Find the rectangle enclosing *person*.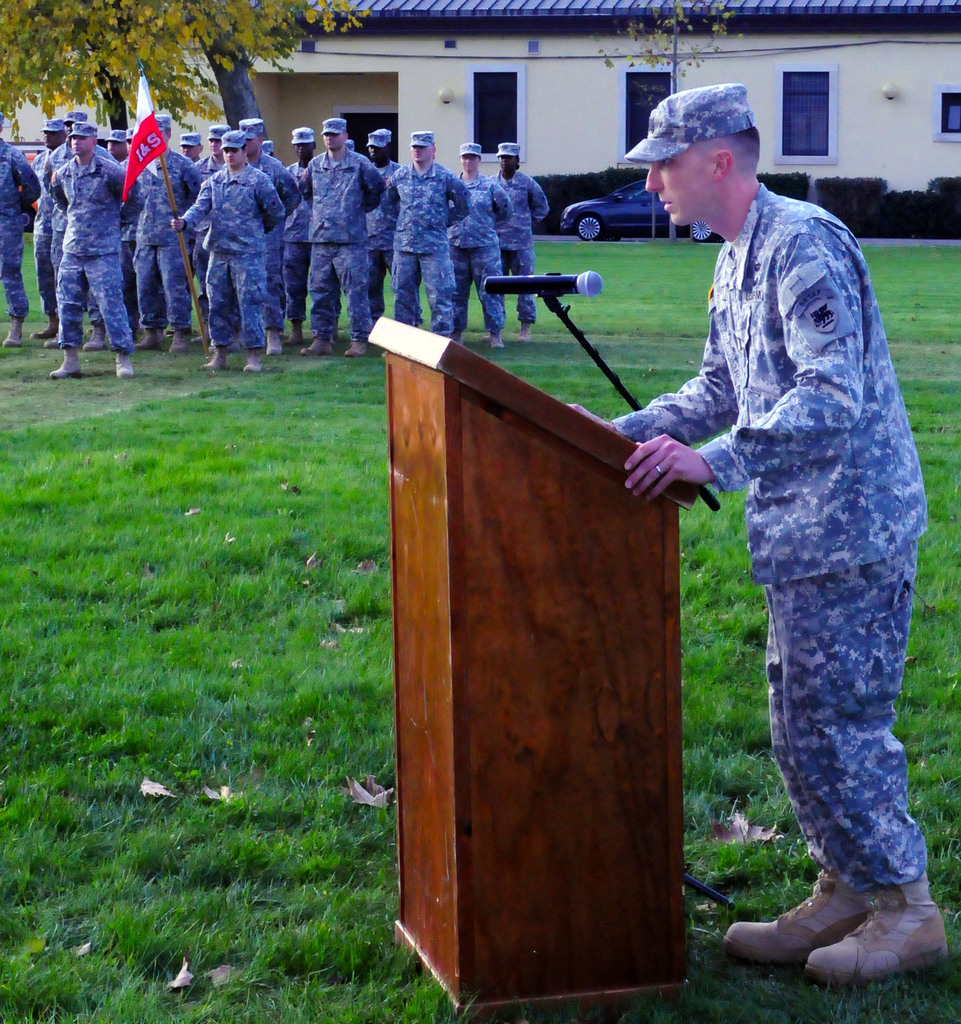
(170,132,280,378).
